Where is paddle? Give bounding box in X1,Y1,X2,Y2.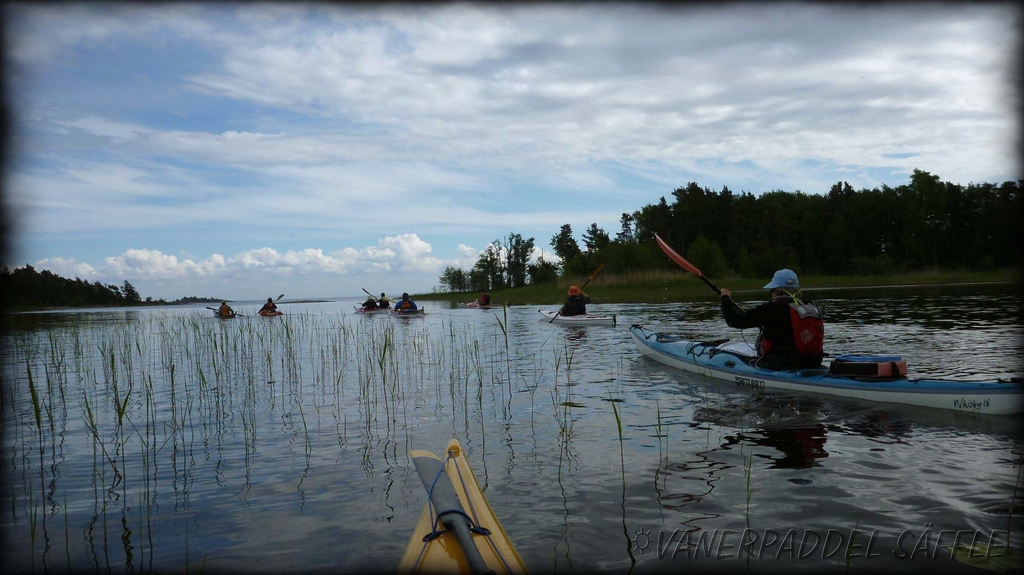
550,264,604,326.
